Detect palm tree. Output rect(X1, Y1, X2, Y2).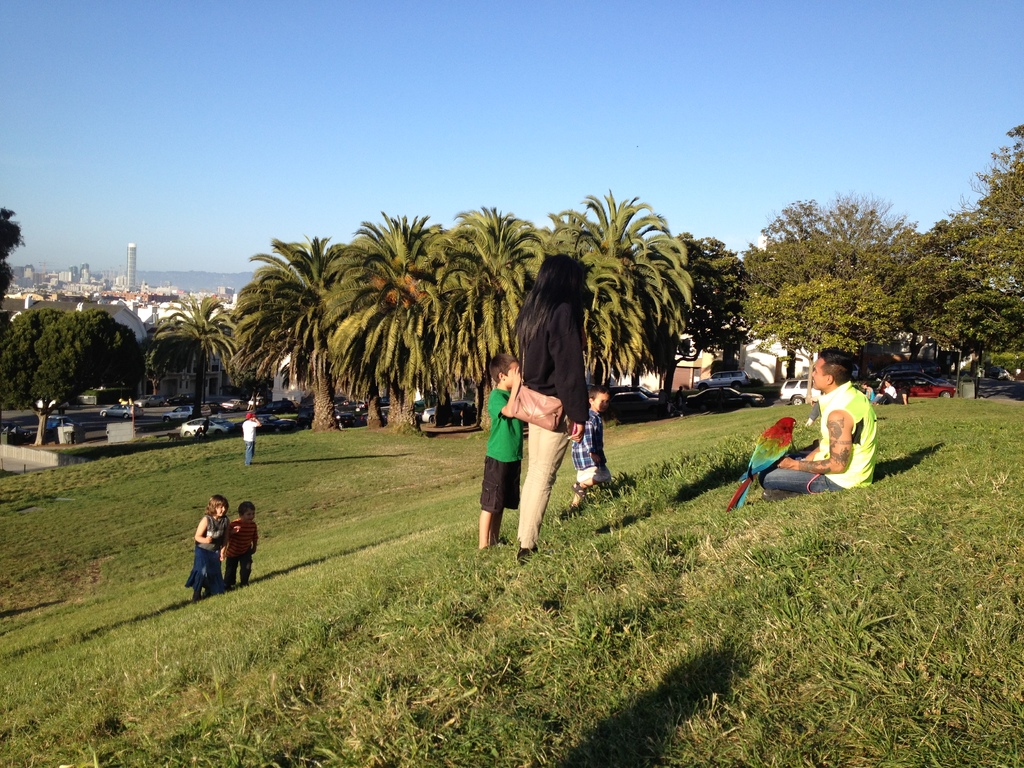
rect(416, 196, 545, 415).
